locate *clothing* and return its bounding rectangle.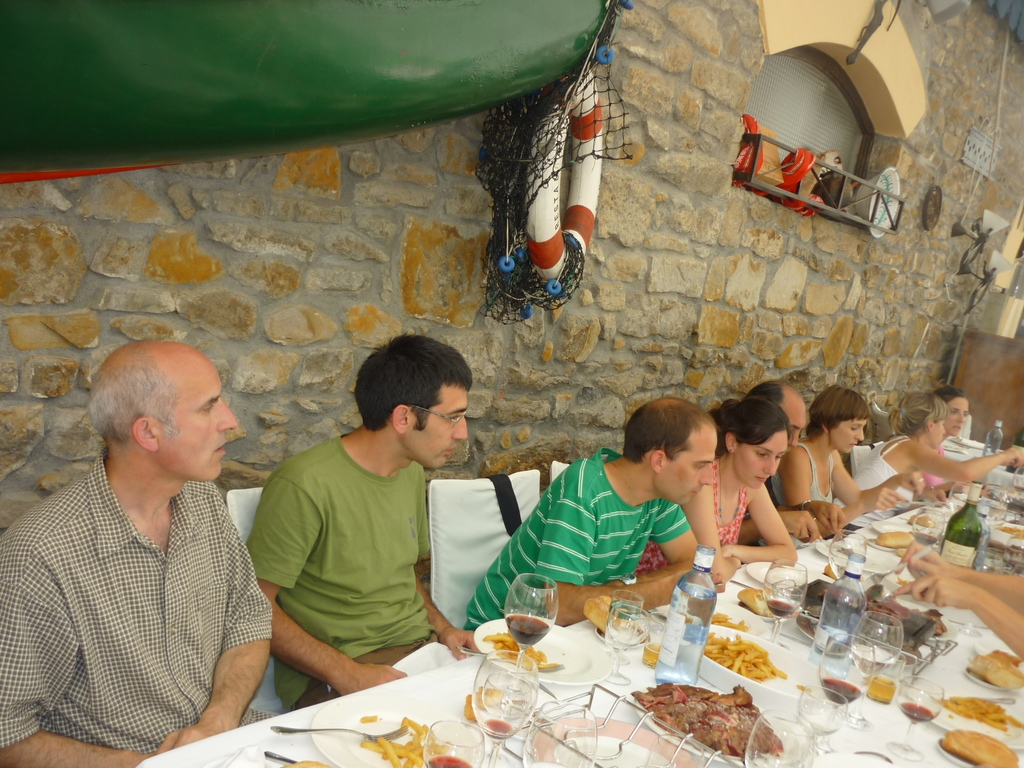
crop(465, 445, 690, 635).
